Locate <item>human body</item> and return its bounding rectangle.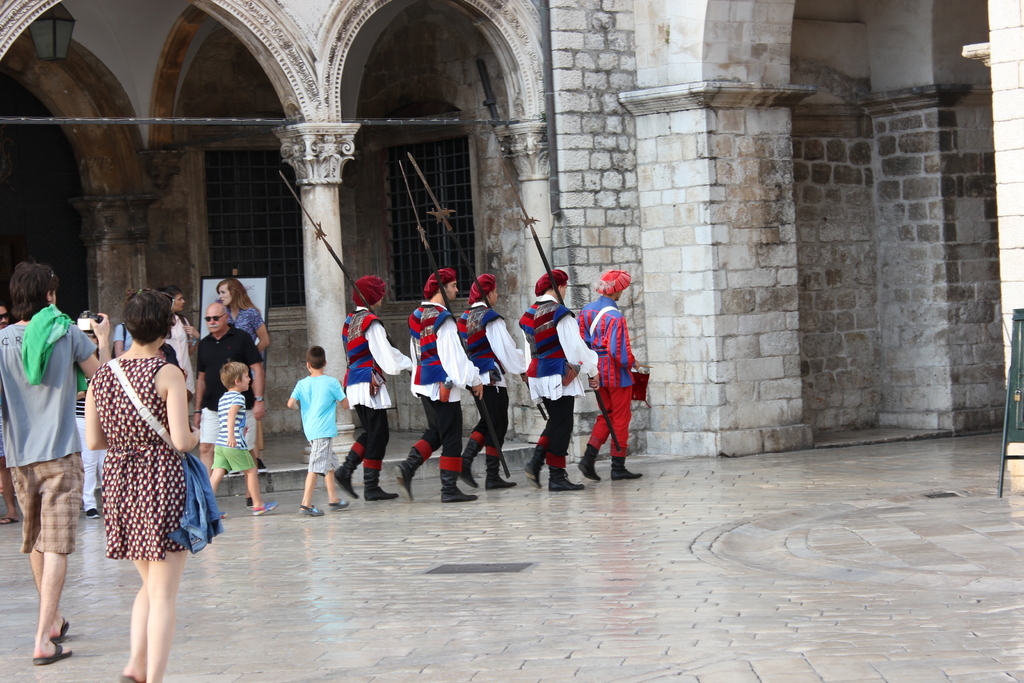
0, 309, 124, 662.
